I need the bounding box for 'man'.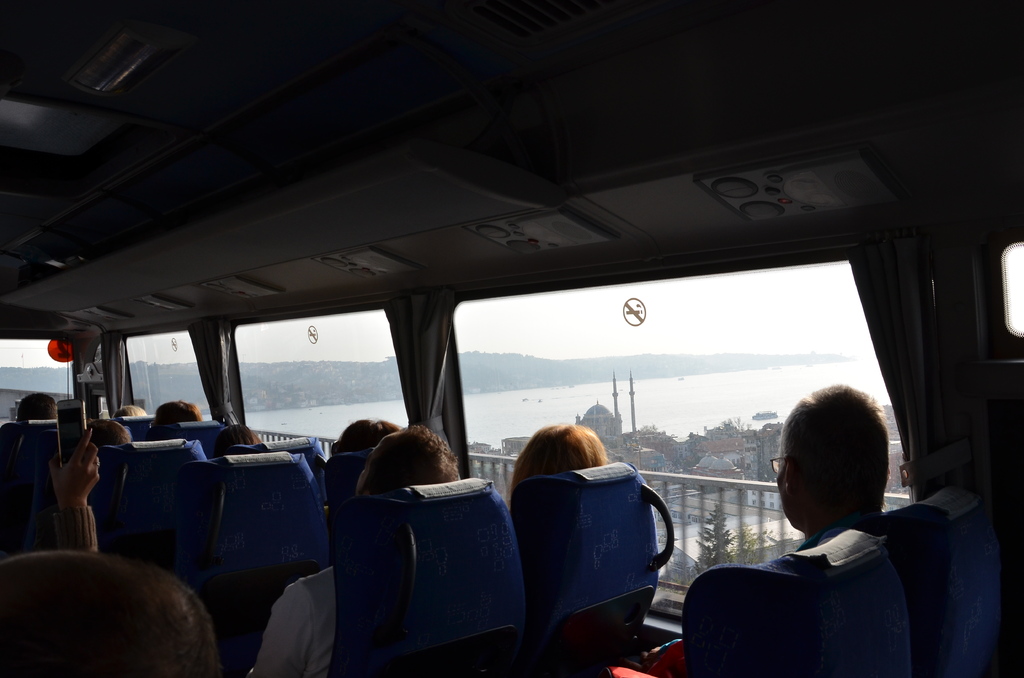
Here it is: (x1=248, y1=427, x2=459, y2=677).
